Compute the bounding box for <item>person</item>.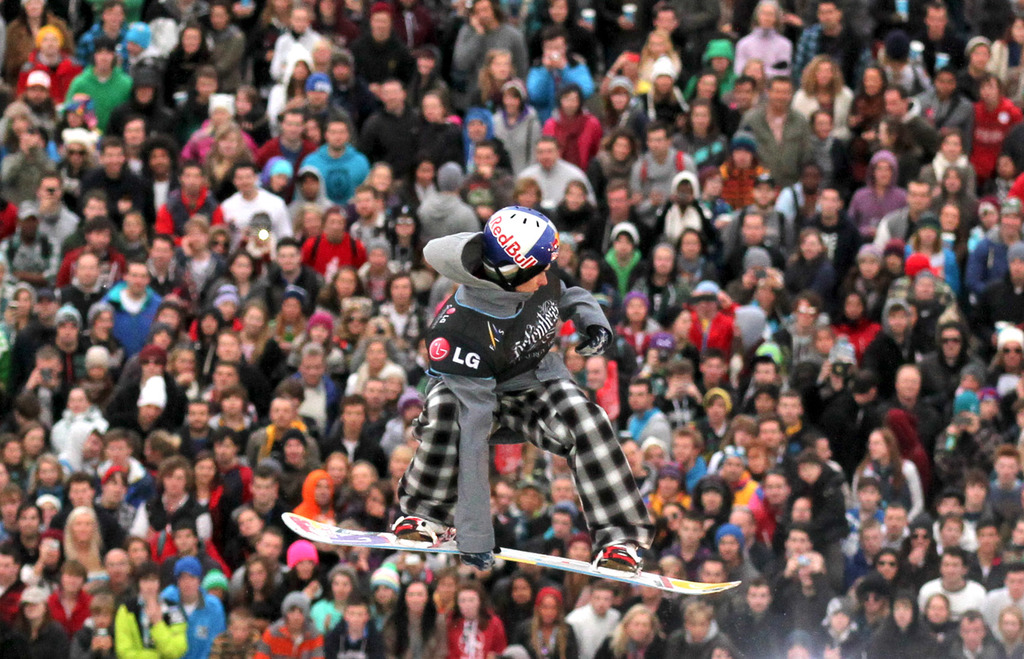
[x1=840, y1=149, x2=907, y2=243].
